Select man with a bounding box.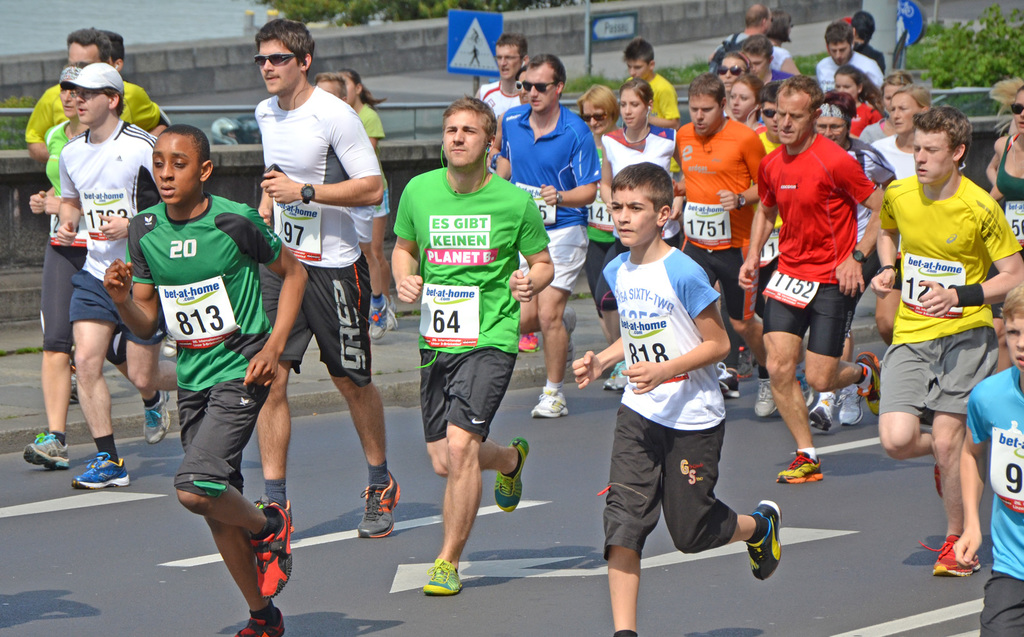
bbox(868, 83, 968, 341).
